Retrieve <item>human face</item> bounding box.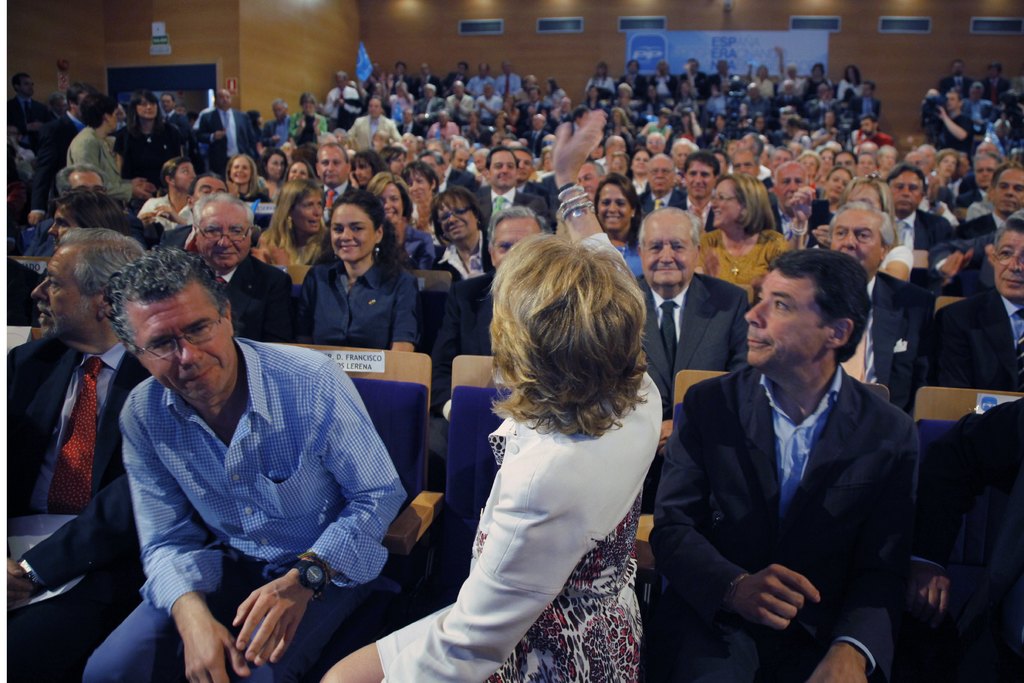
Bounding box: 638/218/696/292.
